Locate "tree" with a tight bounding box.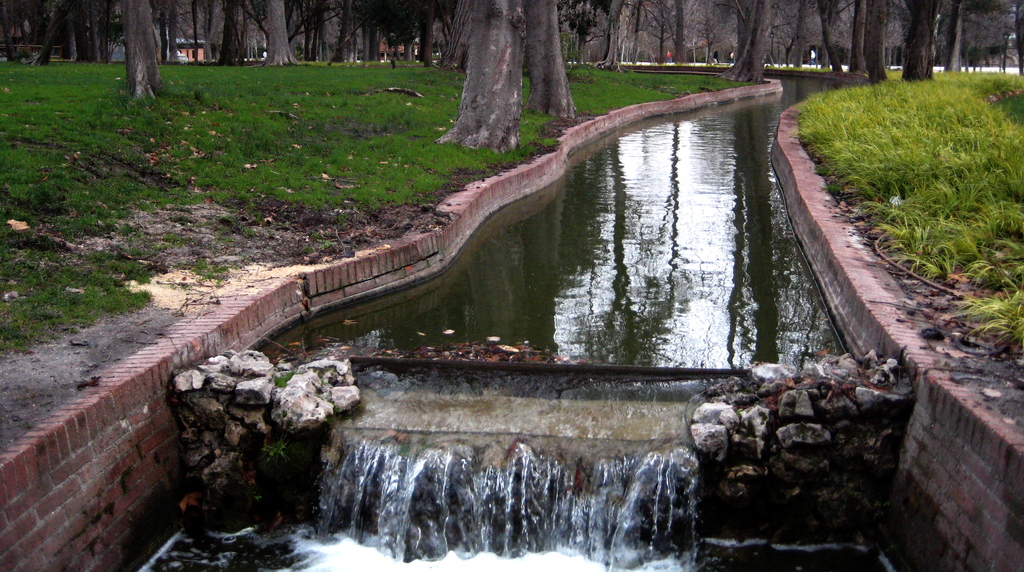
detection(432, 0, 476, 76).
